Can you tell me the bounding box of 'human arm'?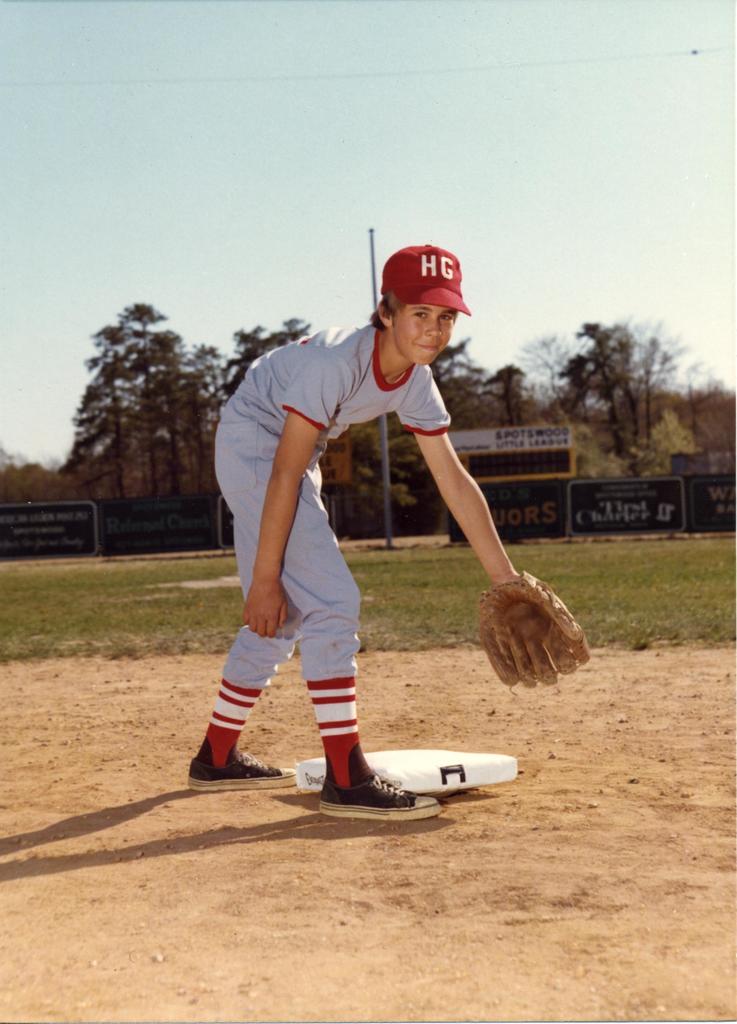
(402,399,547,611).
